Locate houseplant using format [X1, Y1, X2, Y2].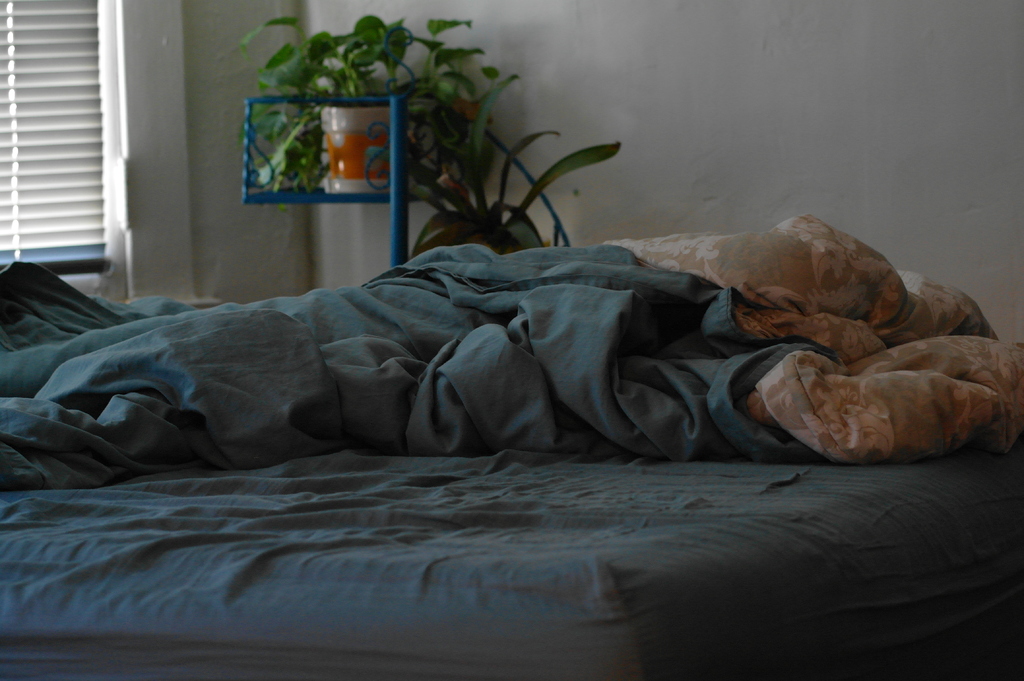
[241, 7, 411, 200].
